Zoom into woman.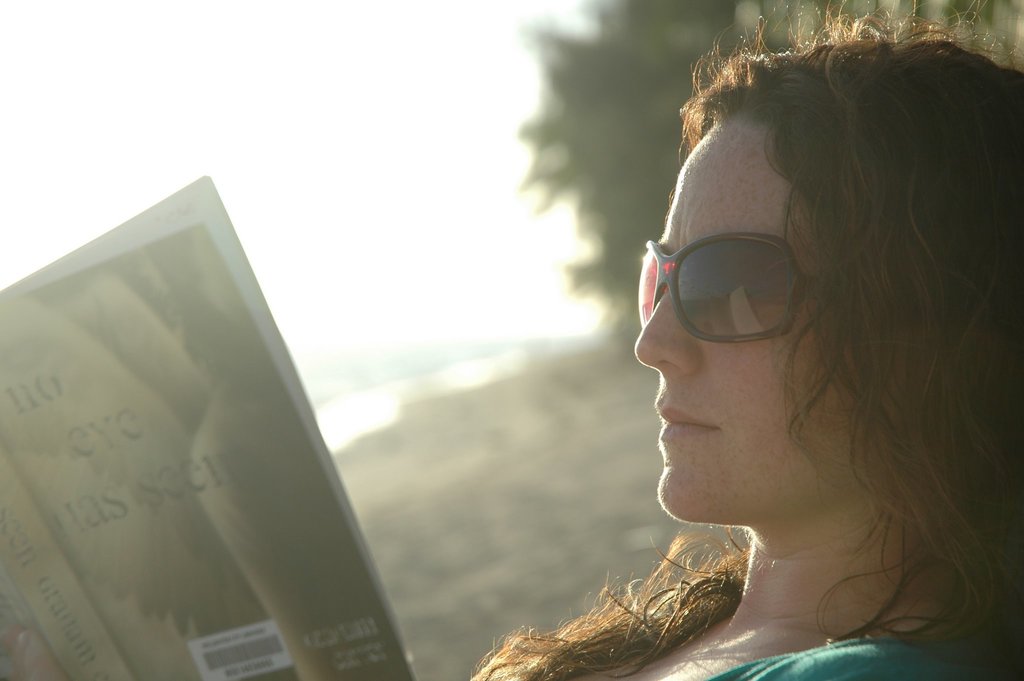
Zoom target: detection(295, 48, 1023, 670).
